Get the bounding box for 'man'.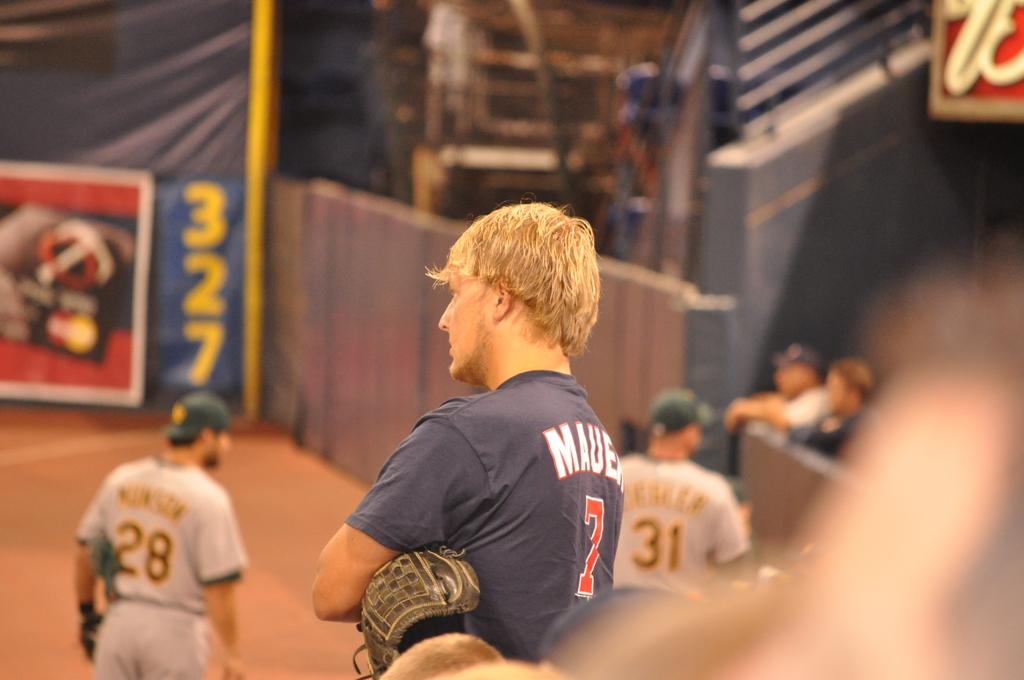
box=[724, 341, 826, 444].
